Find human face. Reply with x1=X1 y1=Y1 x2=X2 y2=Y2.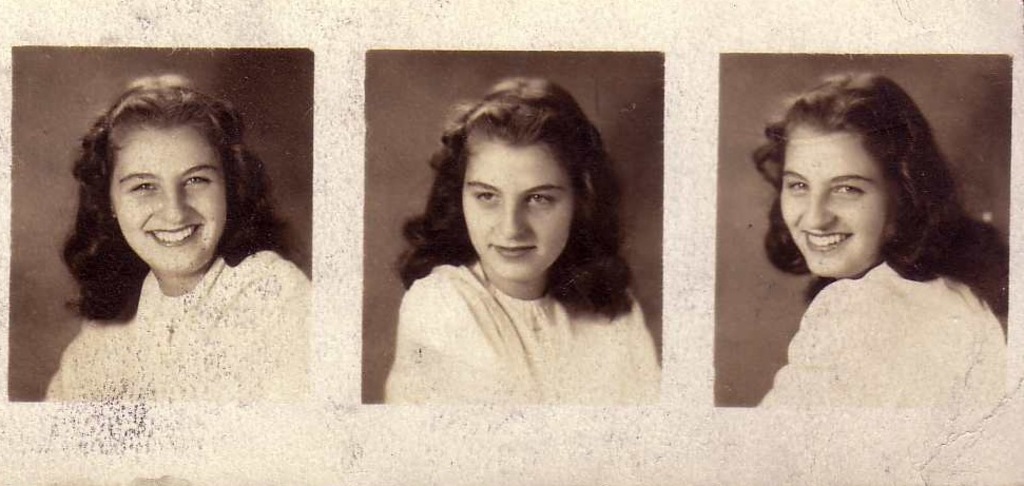
x1=464 y1=143 x2=566 y2=280.
